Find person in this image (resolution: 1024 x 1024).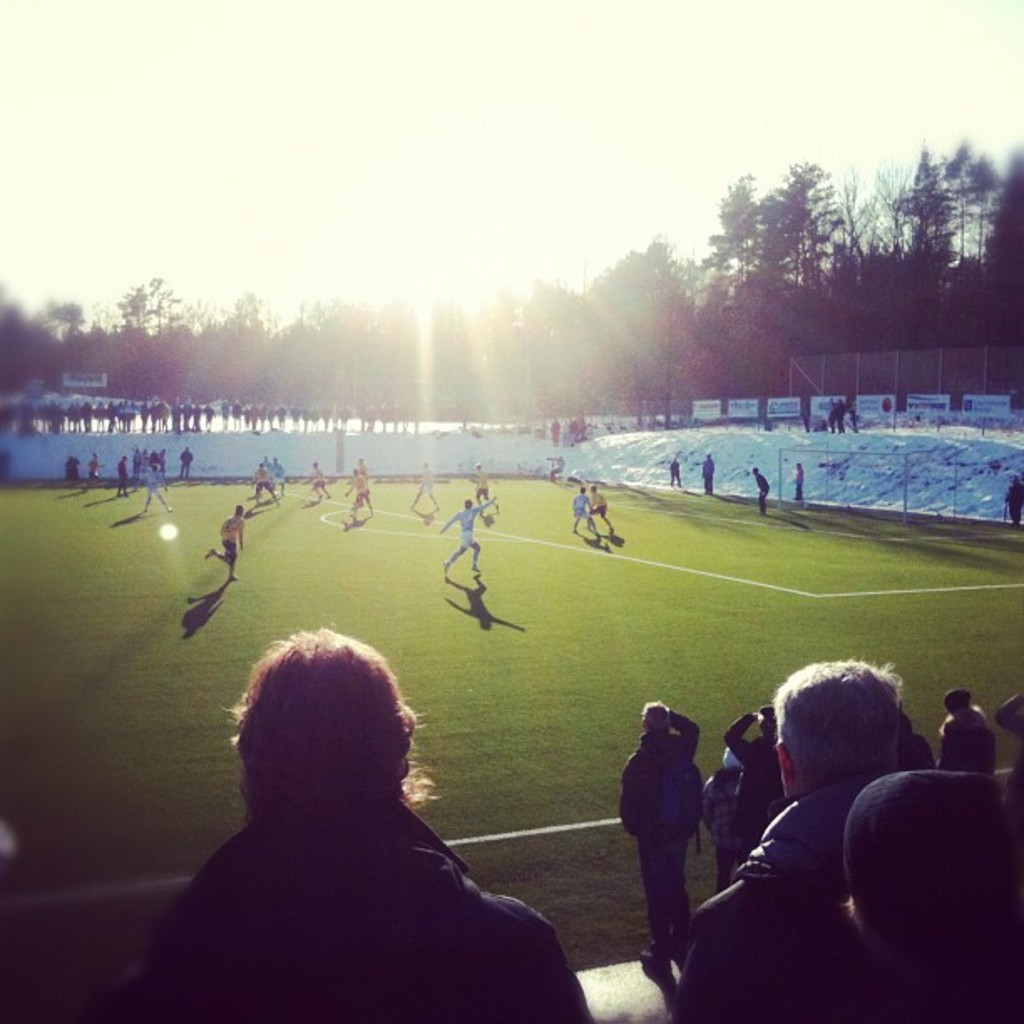
[678,654,905,1022].
